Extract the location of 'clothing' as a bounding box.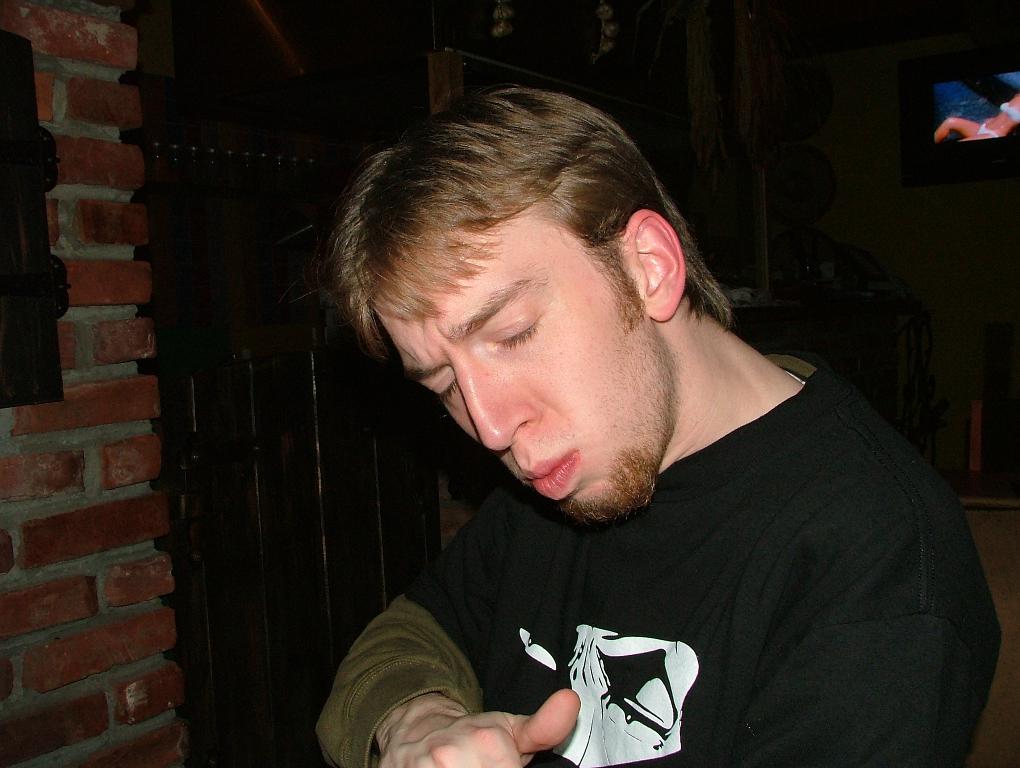
(314,351,1000,767).
